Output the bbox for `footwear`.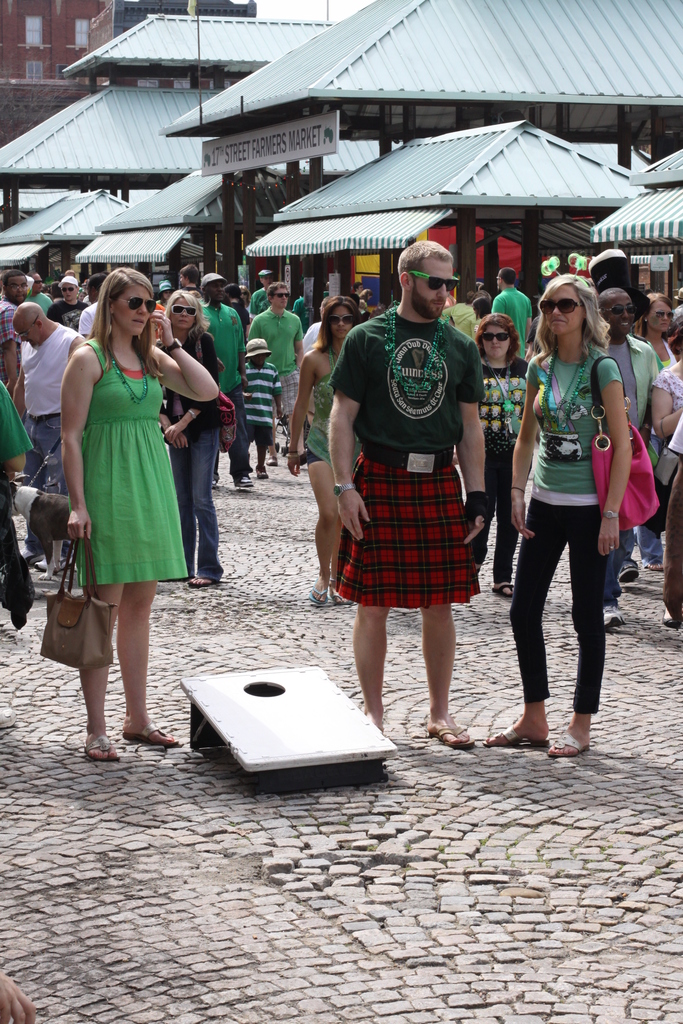
(x1=621, y1=564, x2=636, y2=586).
